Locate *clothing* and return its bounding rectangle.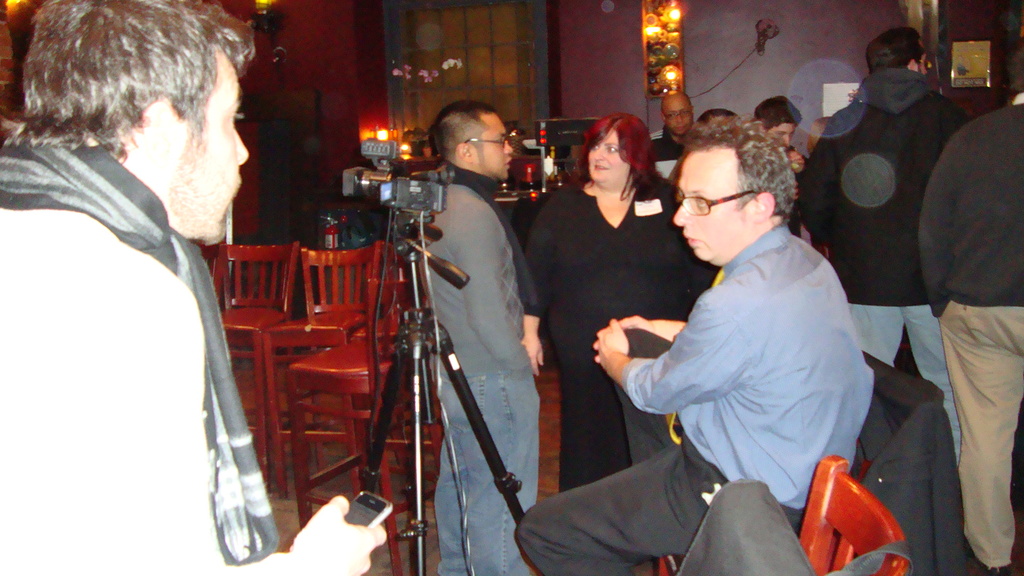
region(649, 125, 685, 184).
